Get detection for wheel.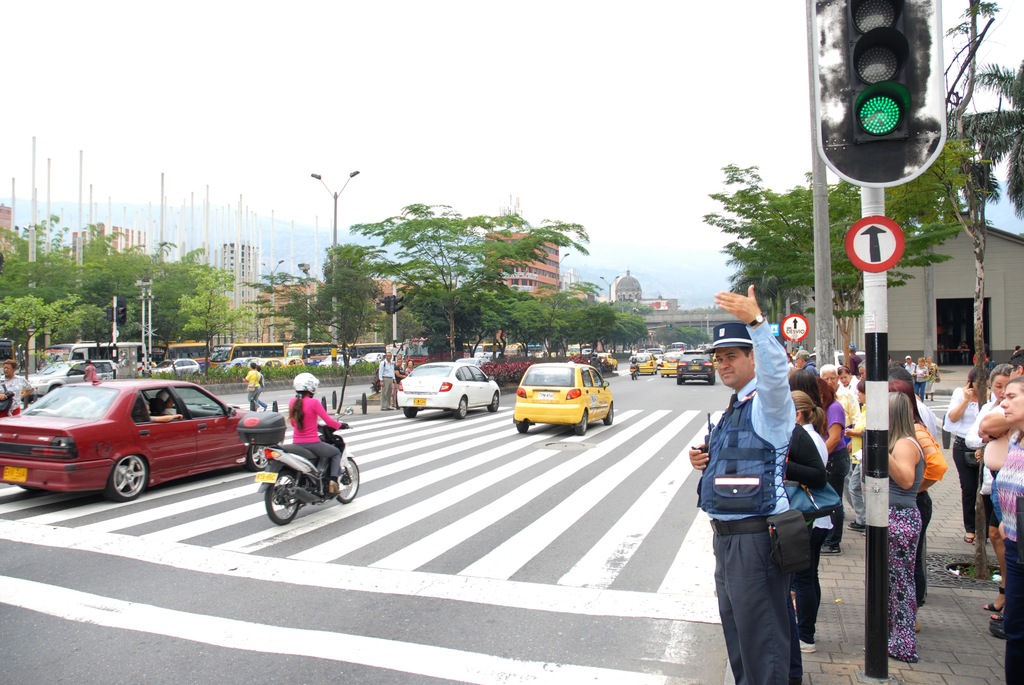
Detection: (245, 443, 270, 473).
